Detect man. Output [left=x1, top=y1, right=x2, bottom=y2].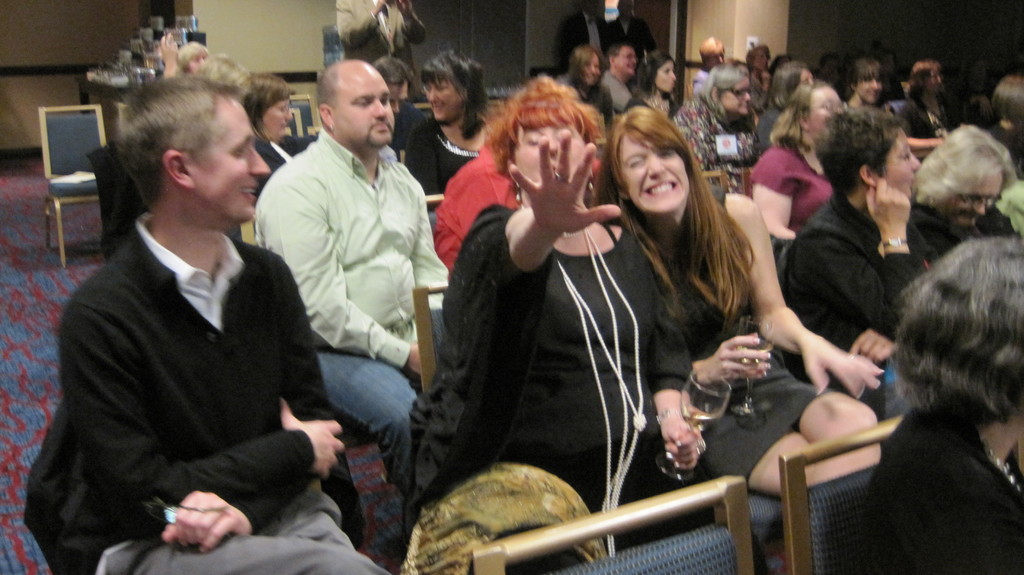
[left=254, top=57, right=449, bottom=493].
